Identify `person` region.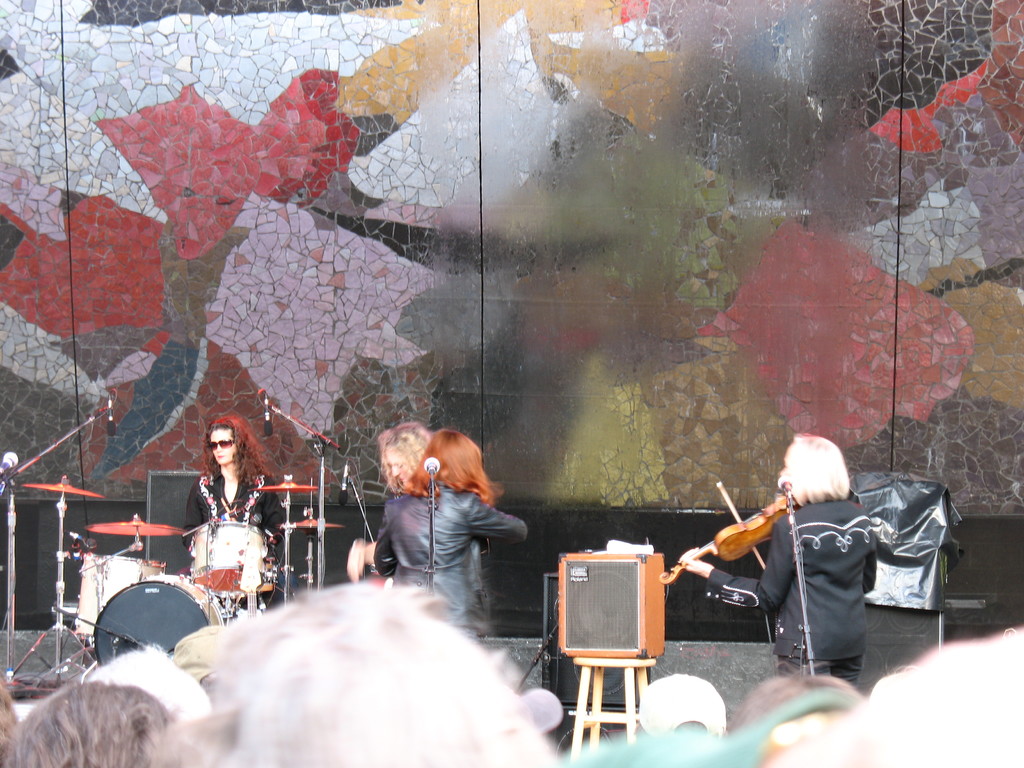
Region: left=673, top=426, right=879, bottom=686.
